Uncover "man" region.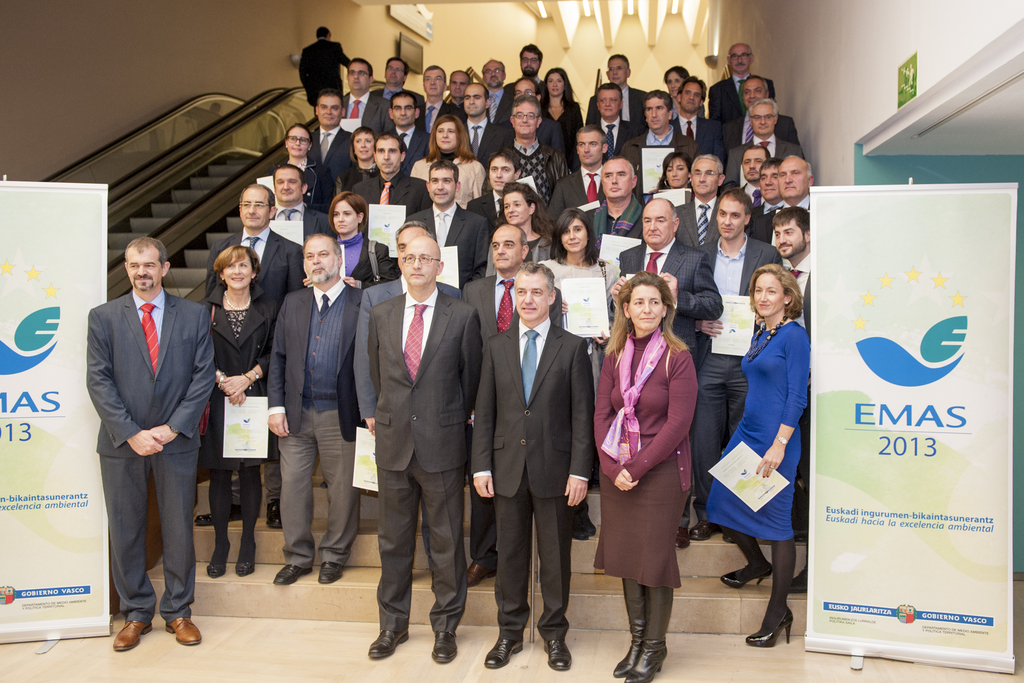
Uncovered: rect(621, 90, 703, 208).
